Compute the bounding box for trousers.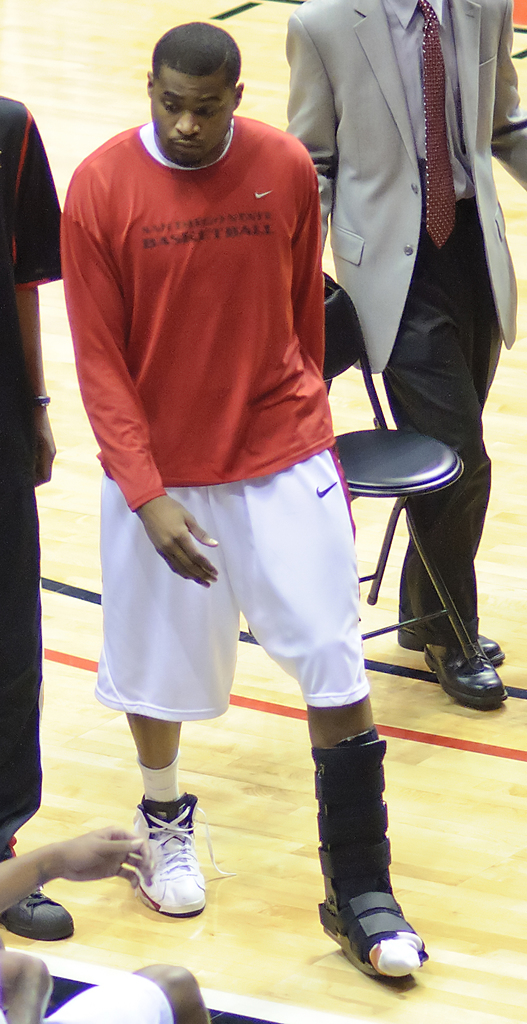
<box>0,477,42,855</box>.
